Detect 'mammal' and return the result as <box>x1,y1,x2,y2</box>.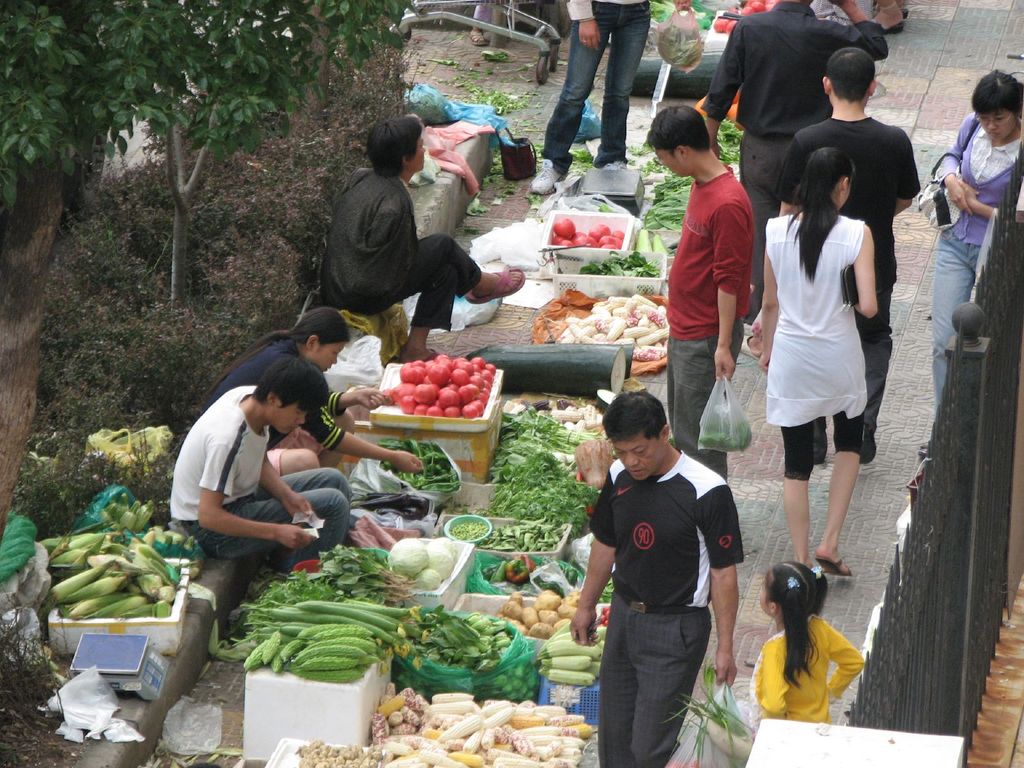
<box>735,566,869,734</box>.
